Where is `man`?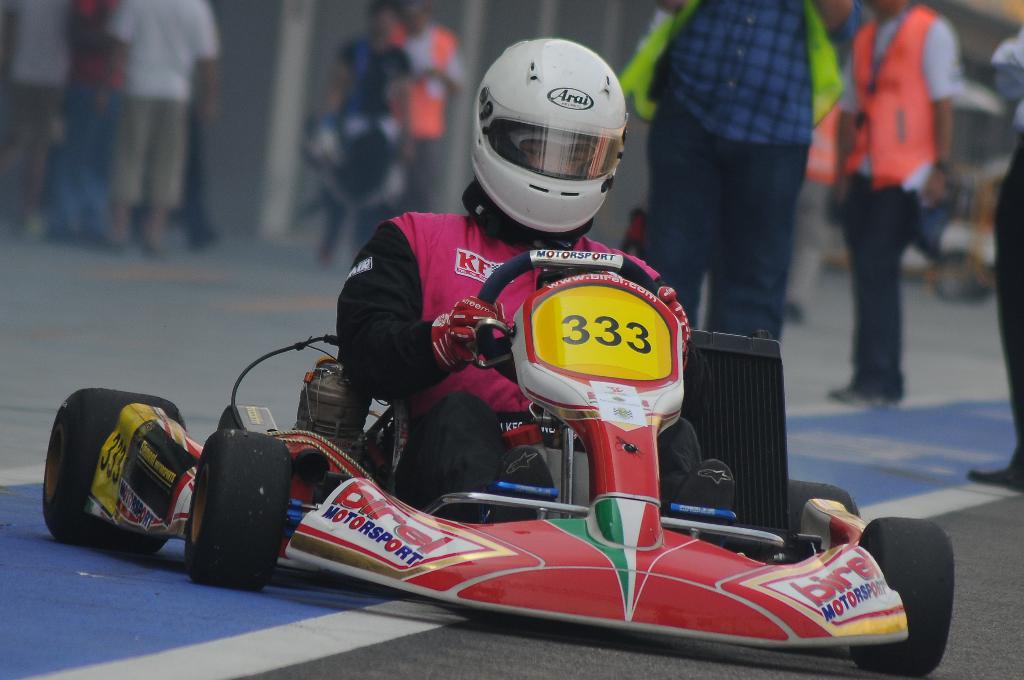
left=643, top=16, right=856, bottom=360.
